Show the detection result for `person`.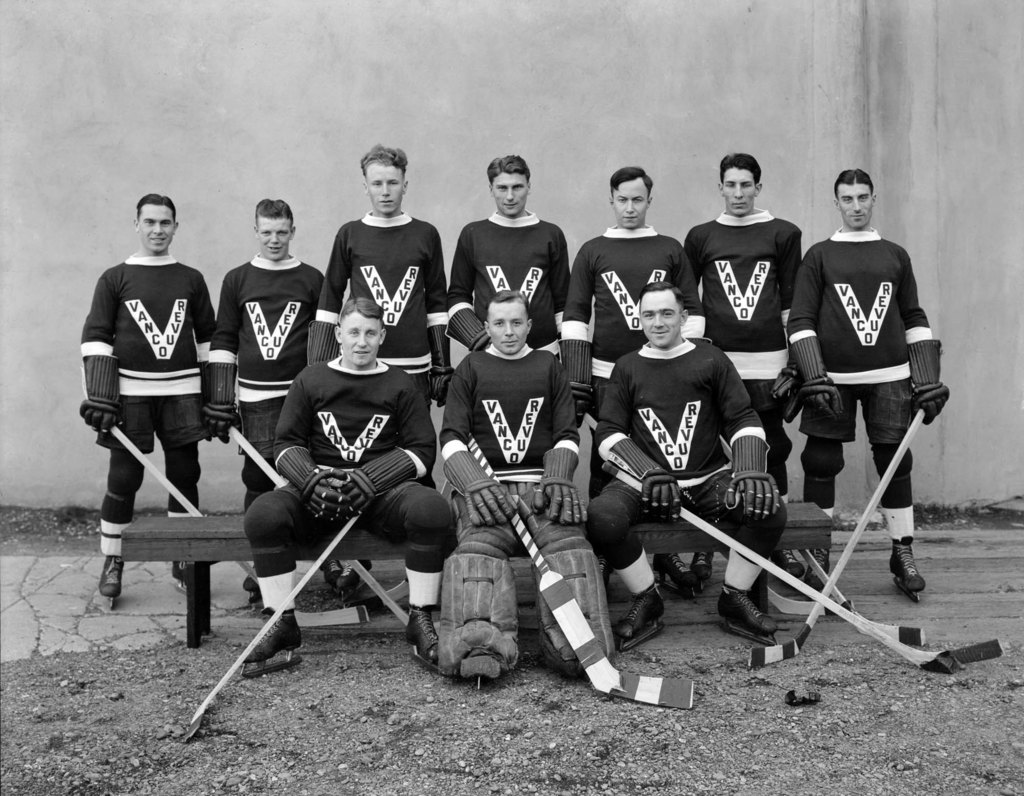
438/294/618/677.
